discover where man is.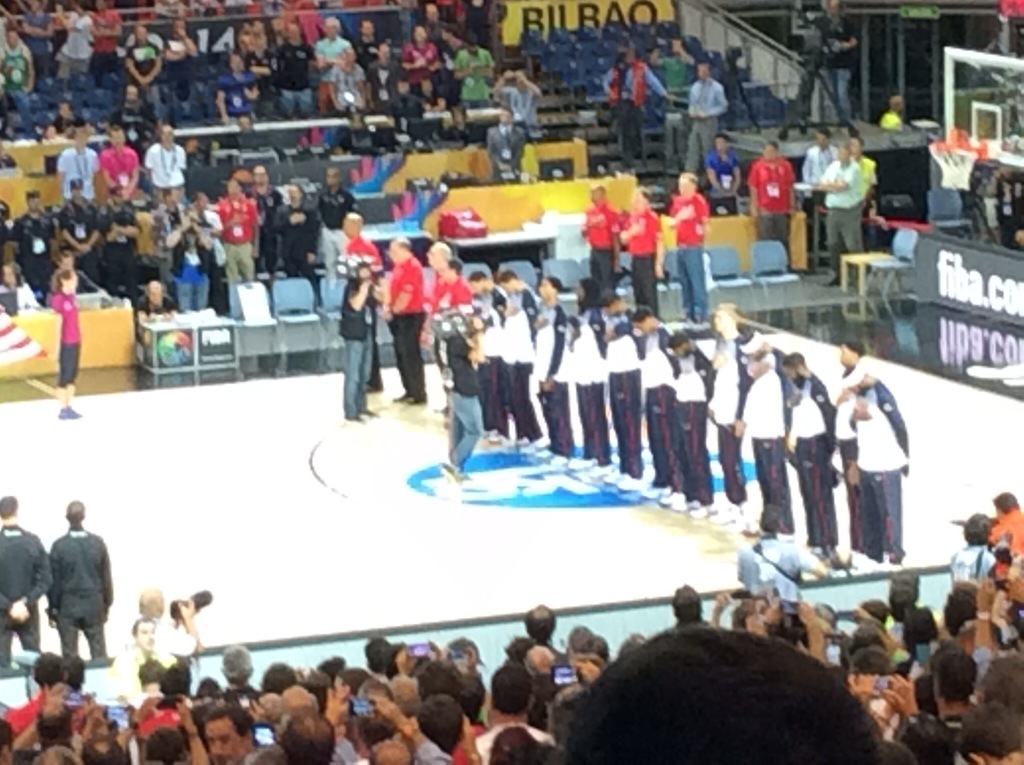
Discovered at Rect(357, 17, 379, 99).
